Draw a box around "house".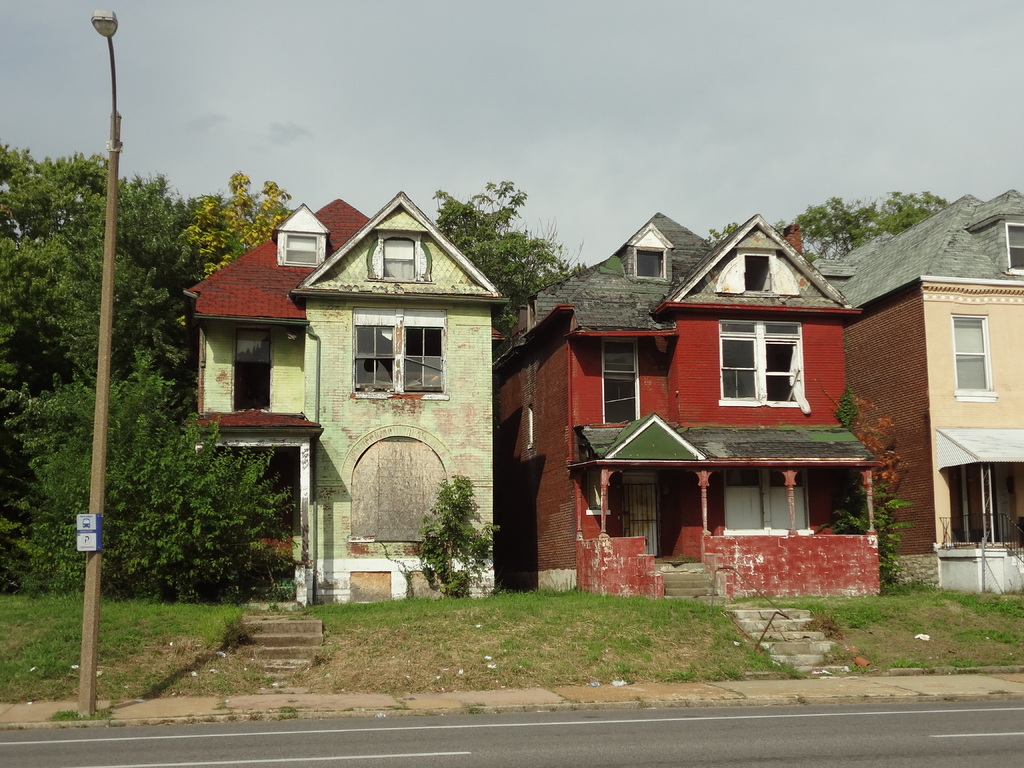
bbox=[499, 209, 862, 620].
